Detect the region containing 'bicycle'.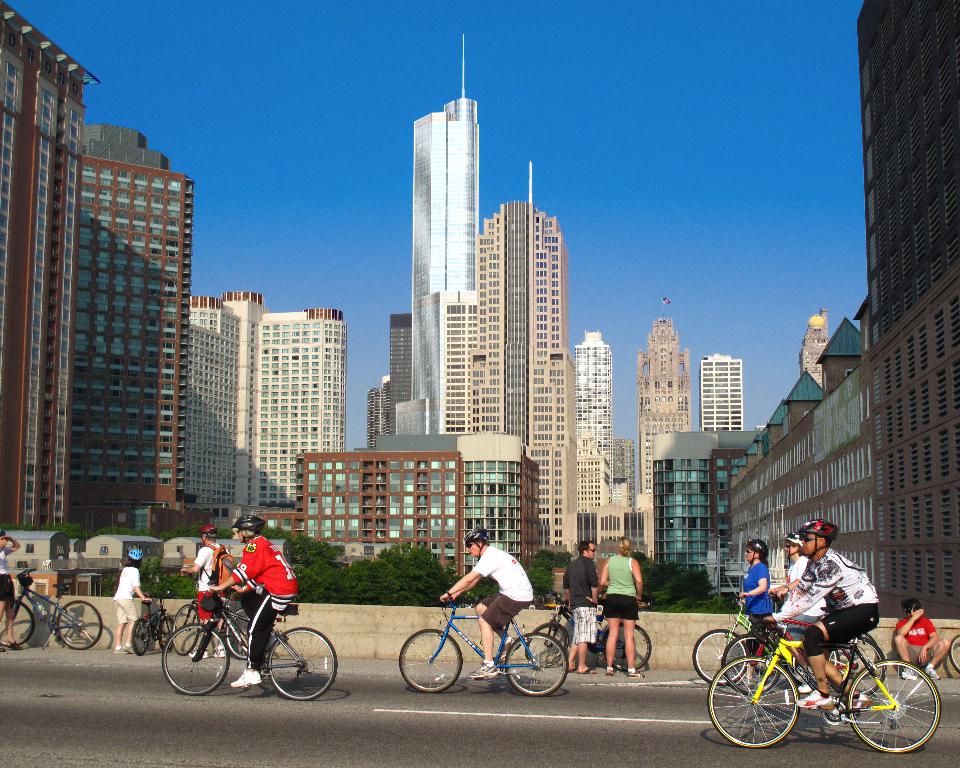
pyautogui.locateOnScreen(707, 626, 945, 754).
